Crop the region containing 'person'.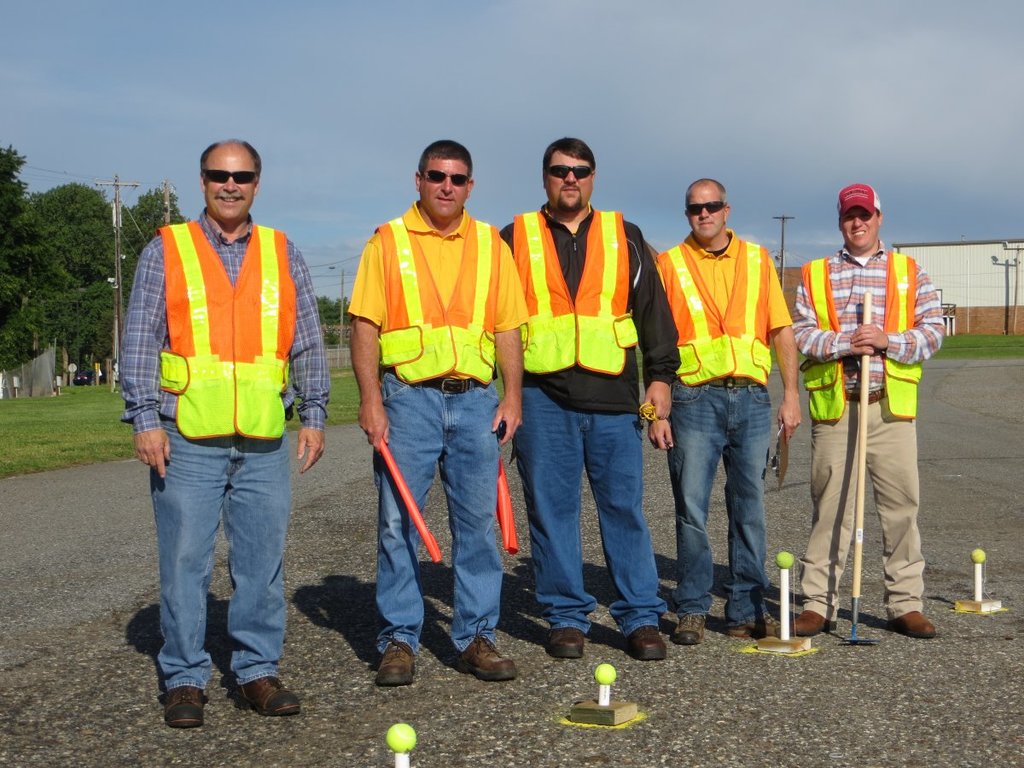
Crop region: x1=127, y1=137, x2=309, y2=701.
